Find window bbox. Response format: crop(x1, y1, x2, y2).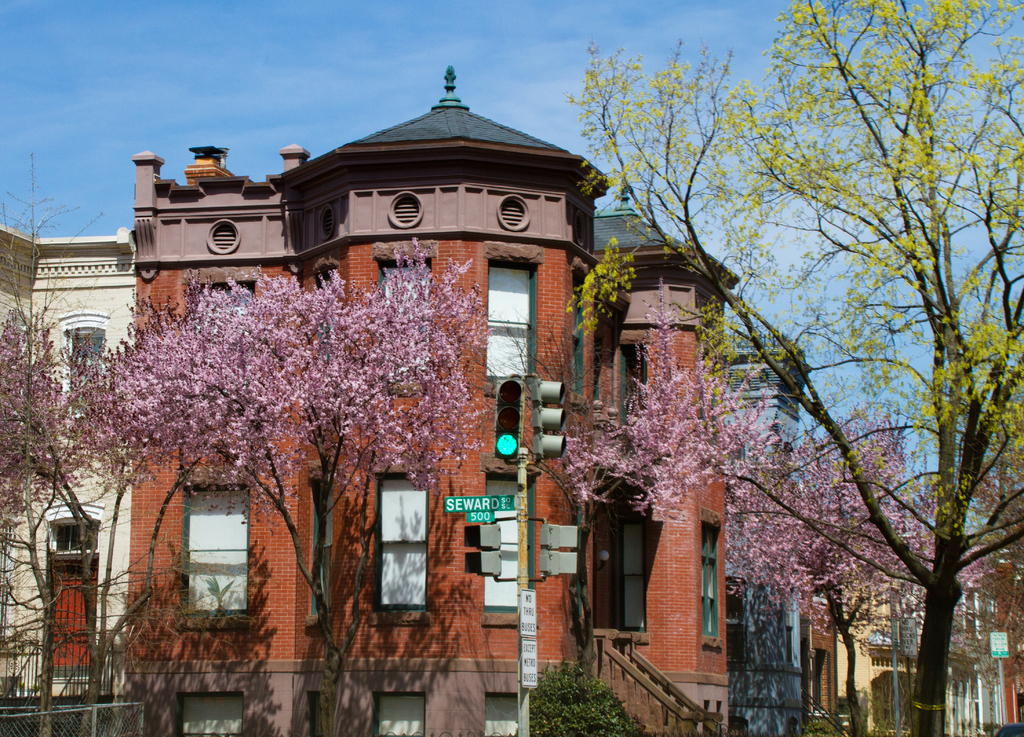
crop(56, 526, 96, 549).
